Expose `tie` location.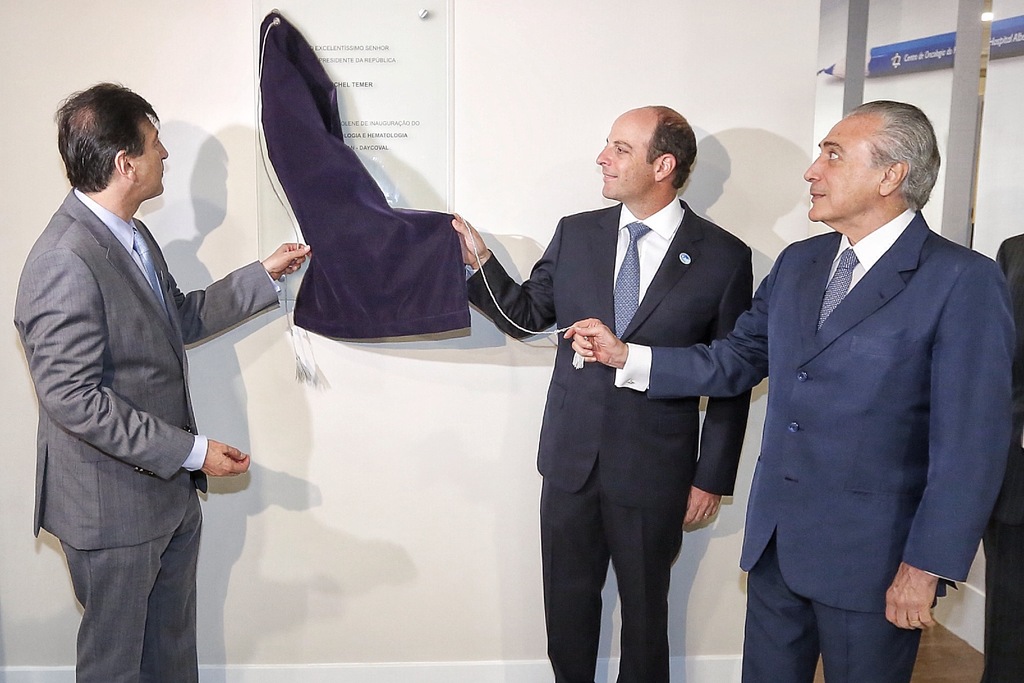
Exposed at detection(815, 251, 859, 331).
